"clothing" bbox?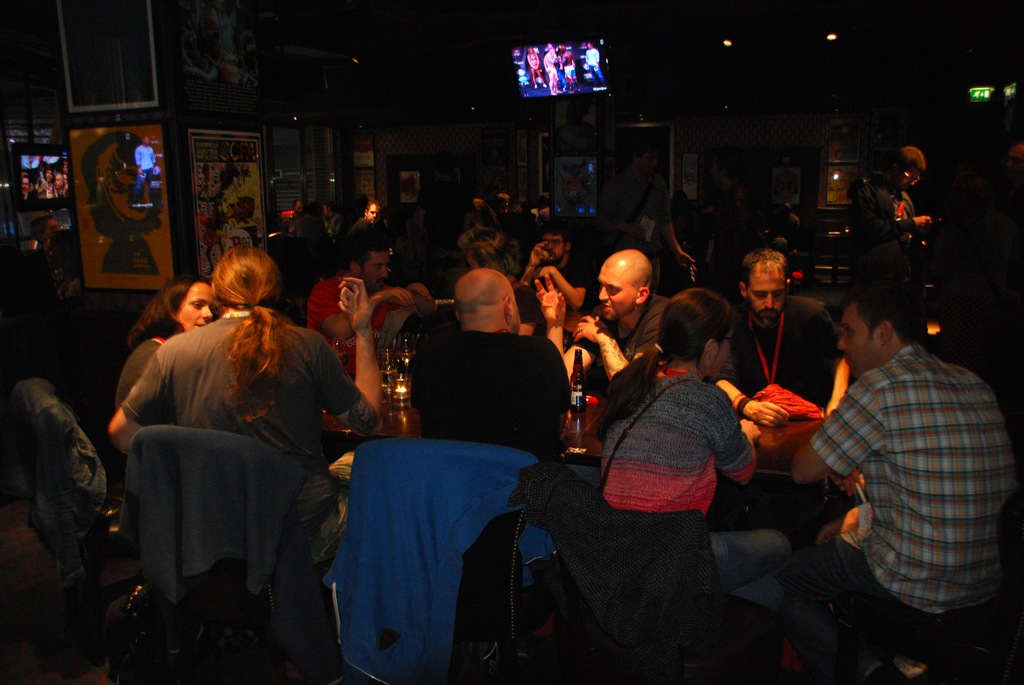
detection(115, 334, 165, 398)
